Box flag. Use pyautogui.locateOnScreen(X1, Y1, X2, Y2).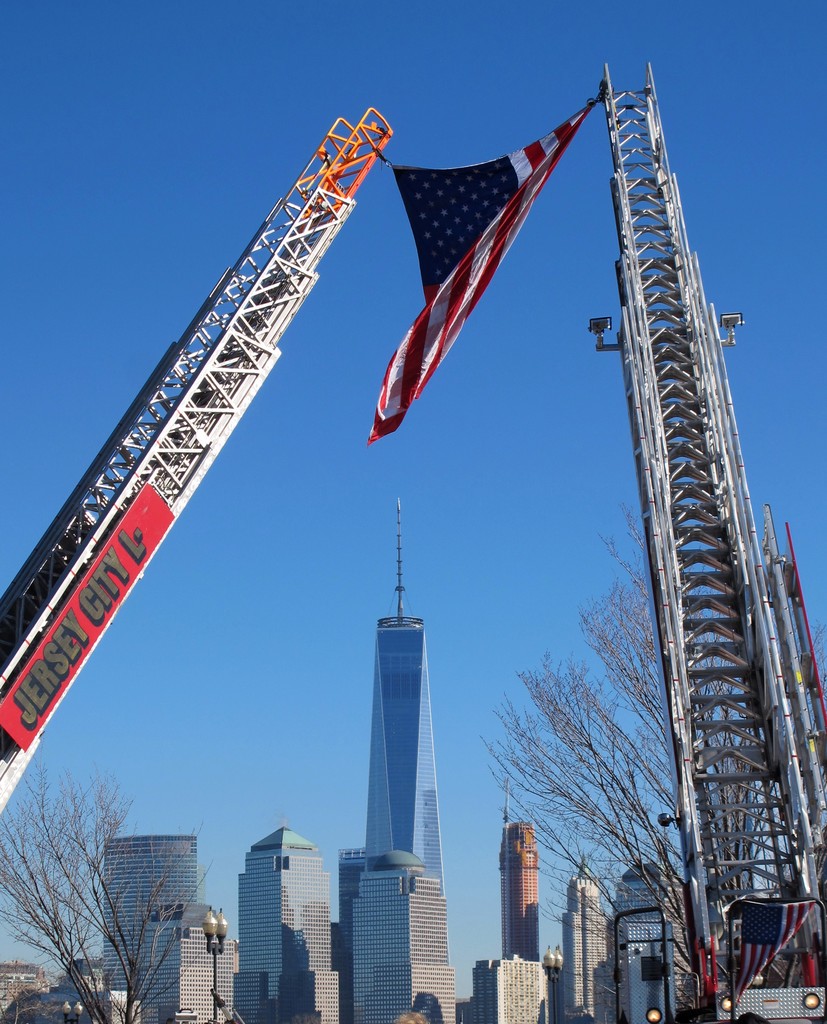
pyautogui.locateOnScreen(369, 97, 594, 441).
